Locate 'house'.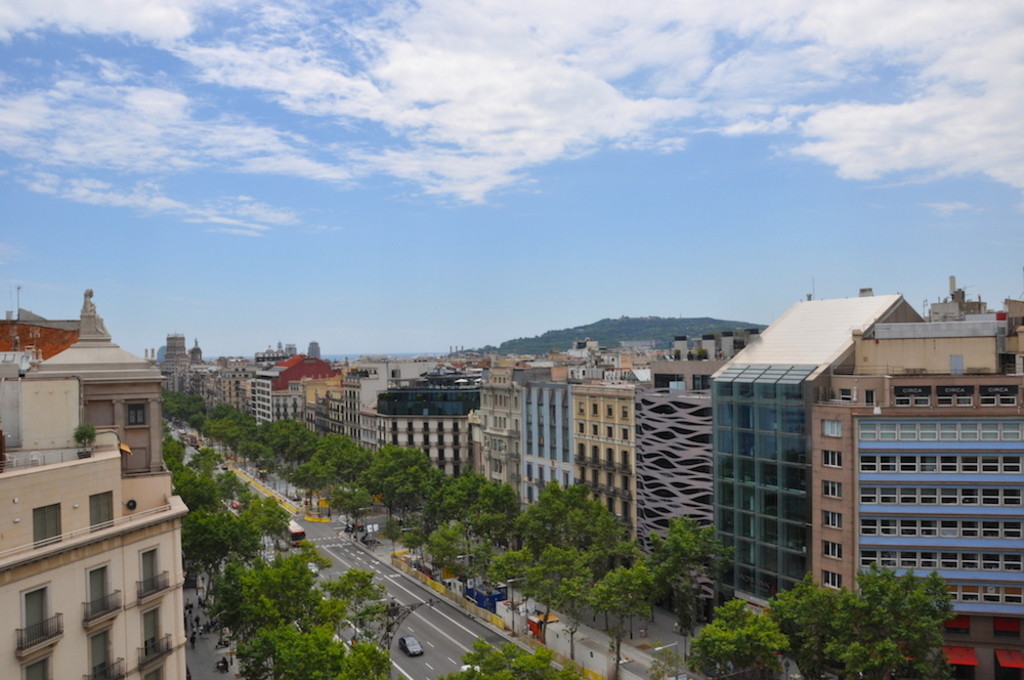
Bounding box: box(471, 341, 527, 509).
